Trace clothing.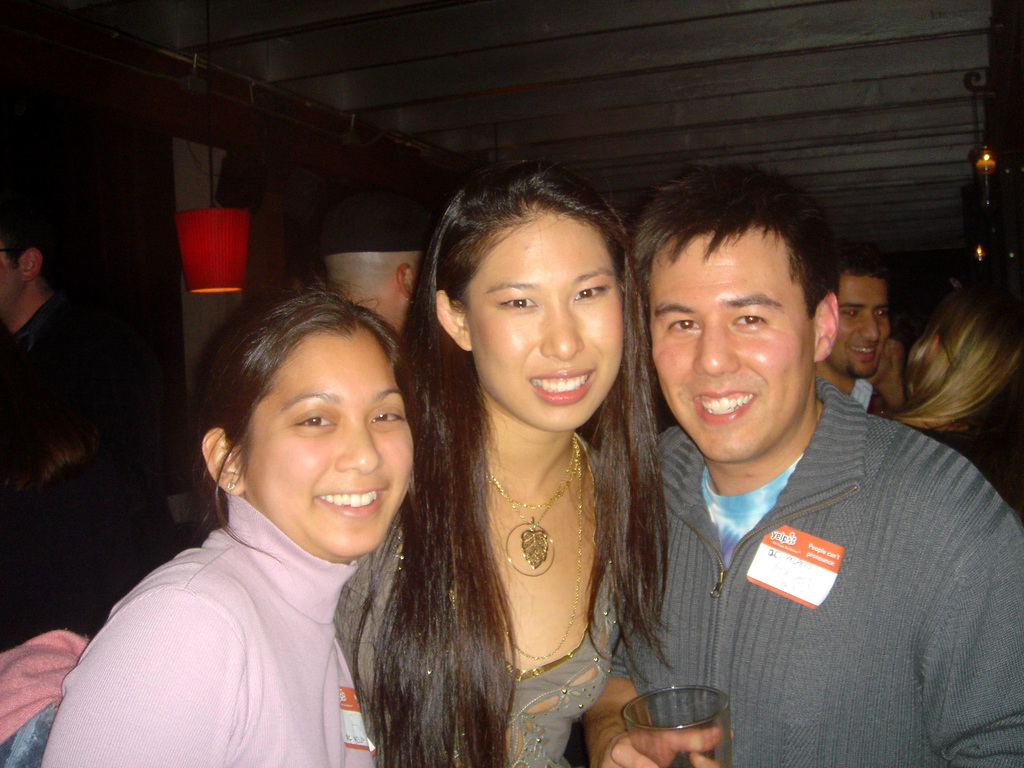
Traced to pyautogui.locateOnScreen(609, 349, 1010, 755).
